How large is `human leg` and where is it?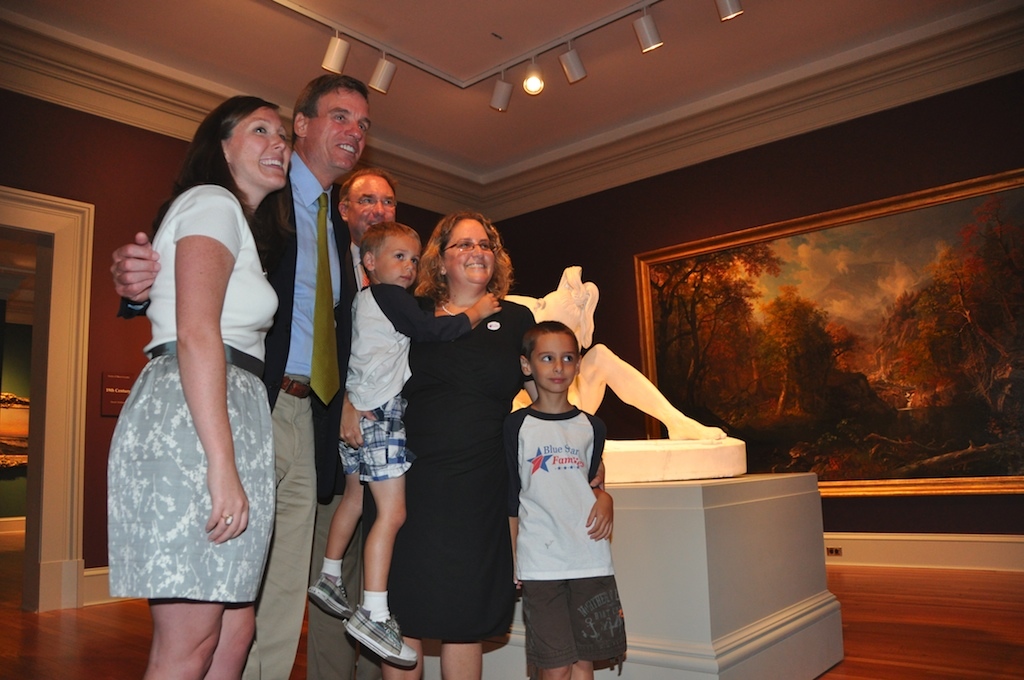
Bounding box: rect(203, 371, 272, 679).
